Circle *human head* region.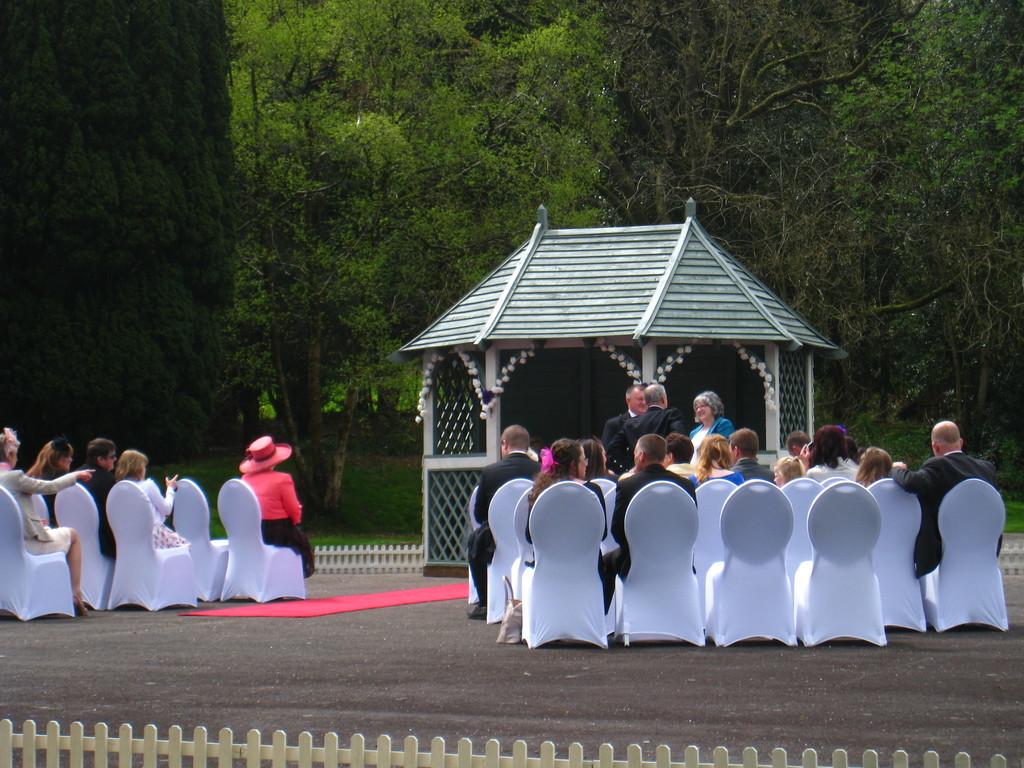
Region: <bbox>623, 383, 646, 416</bbox>.
